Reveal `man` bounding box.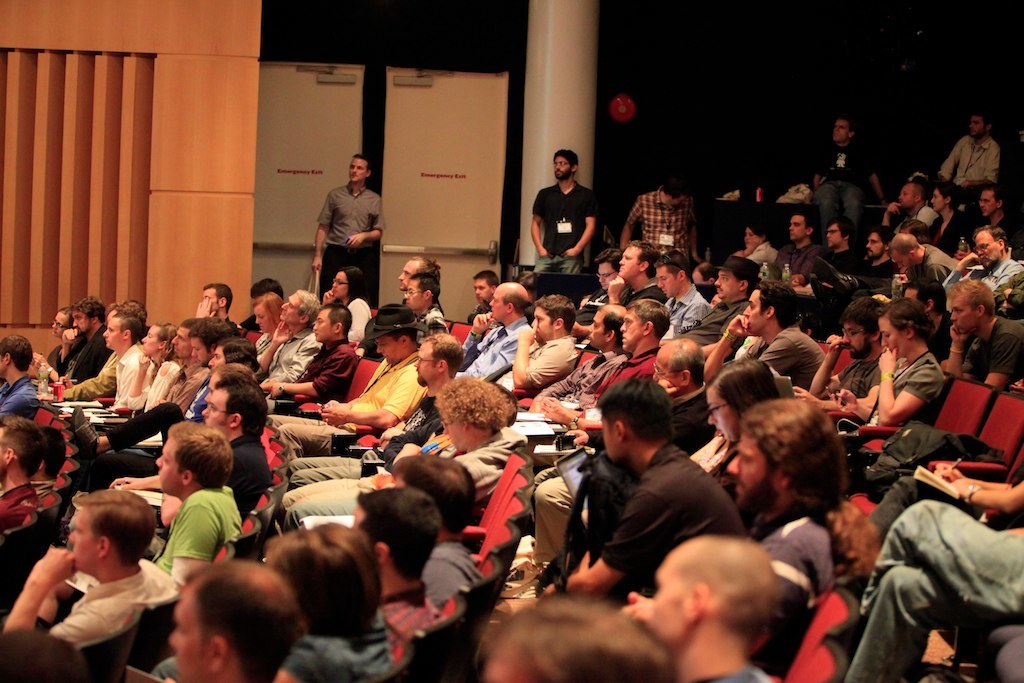
Revealed: pyautogui.locateOnScreen(251, 306, 352, 417).
